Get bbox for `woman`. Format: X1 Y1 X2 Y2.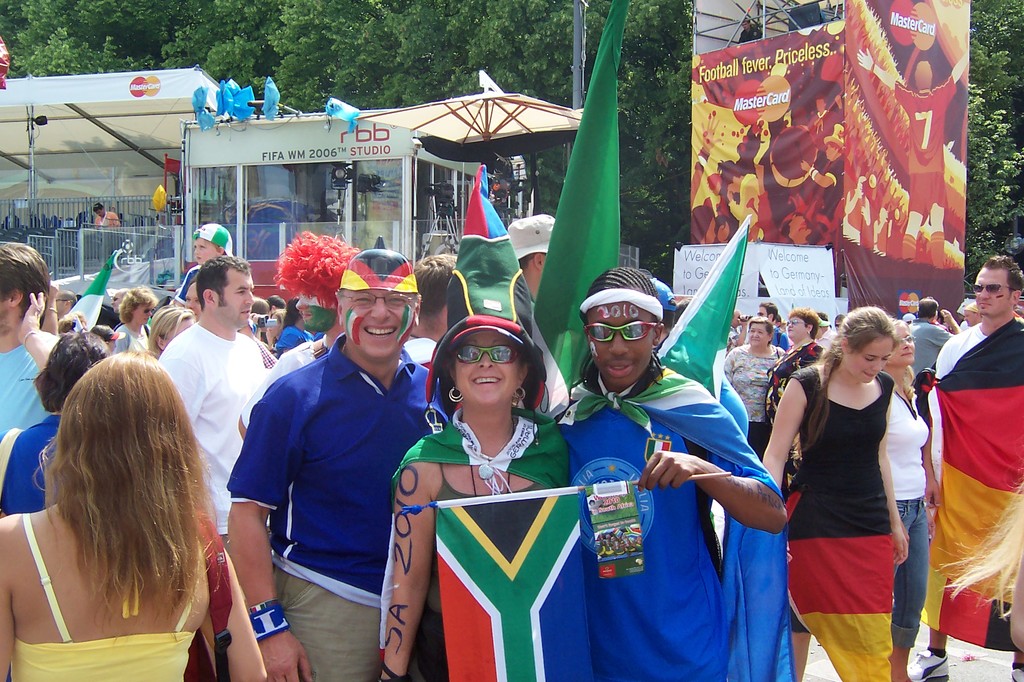
0 353 200 681.
